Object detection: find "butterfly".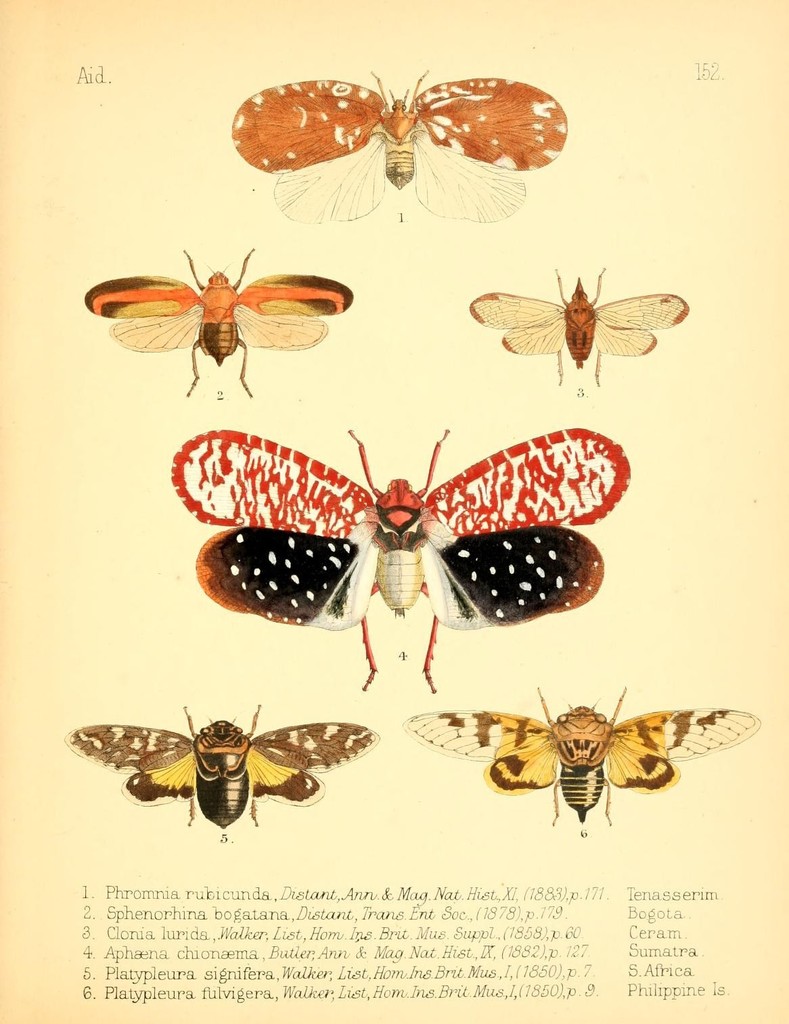
detection(169, 419, 632, 698).
